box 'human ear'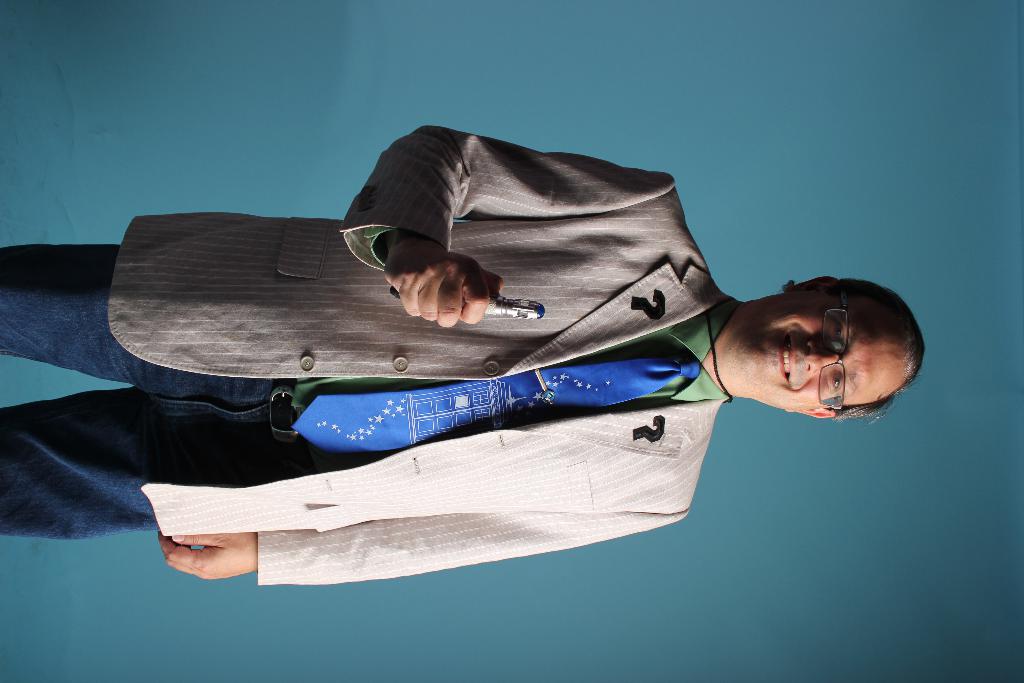
<bbox>788, 272, 838, 290</bbox>
